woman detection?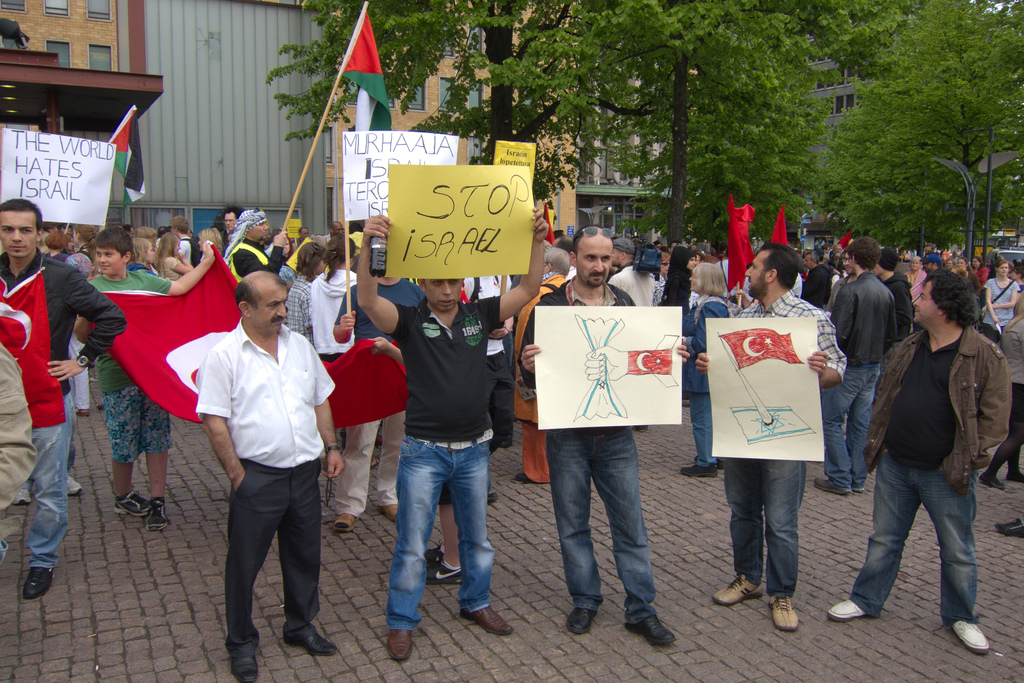
[197,226,225,263]
